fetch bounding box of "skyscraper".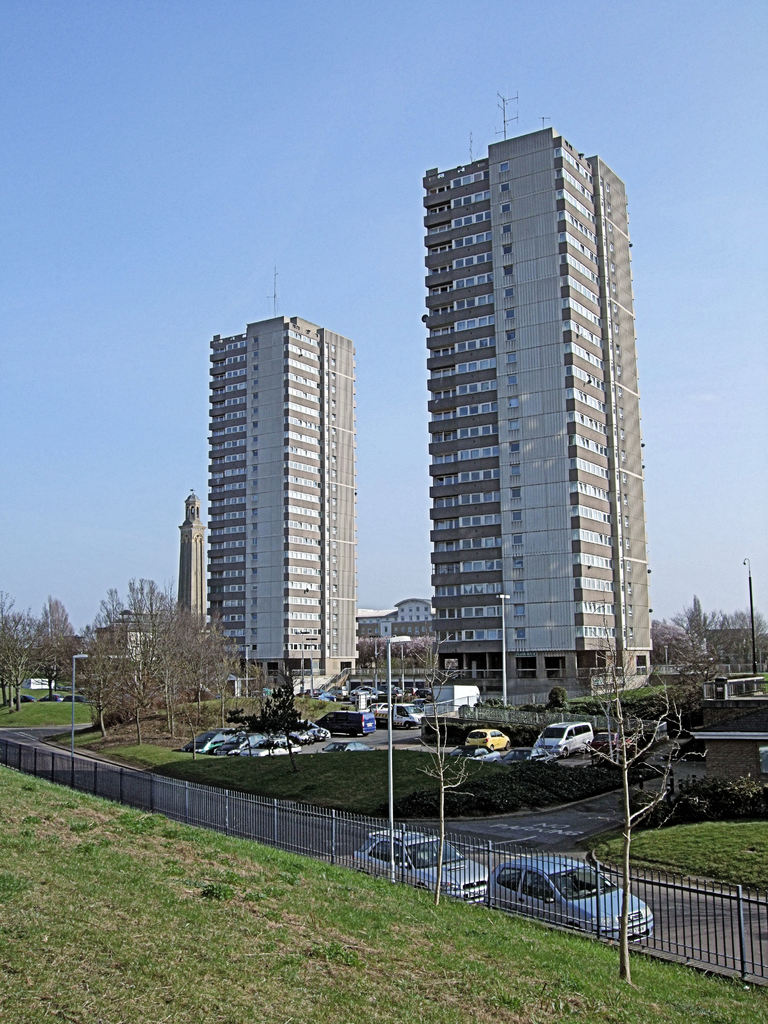
Bbox: box=[400, 132, 668, 719].
